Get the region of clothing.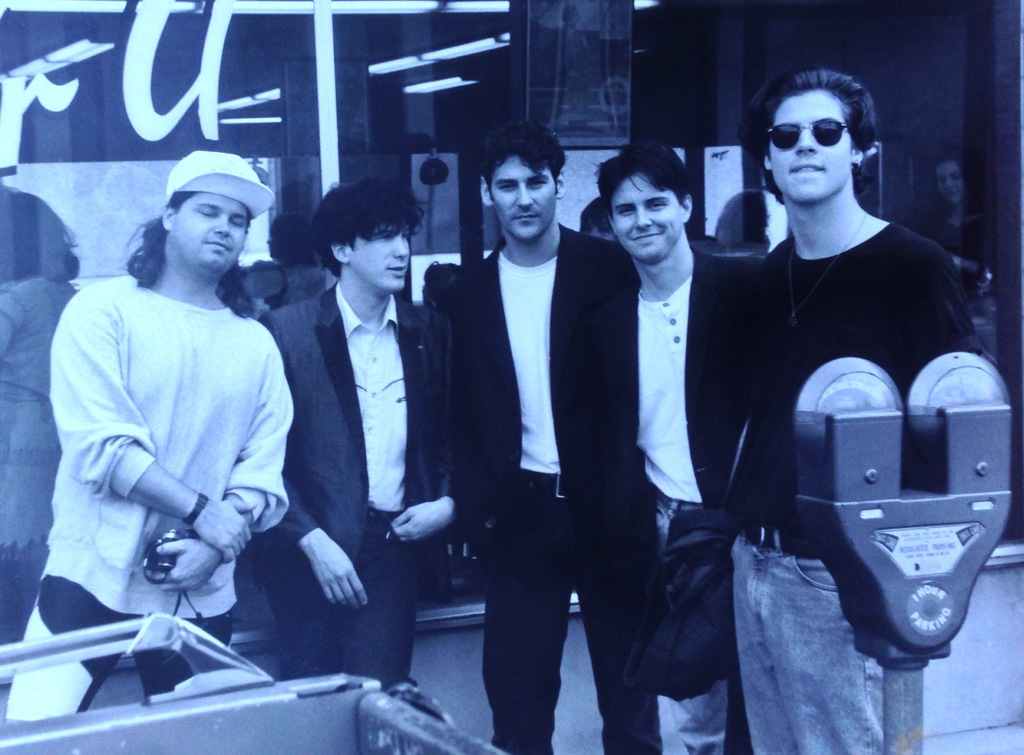
(x1=581, y1=247, x2=767, y2=754).
